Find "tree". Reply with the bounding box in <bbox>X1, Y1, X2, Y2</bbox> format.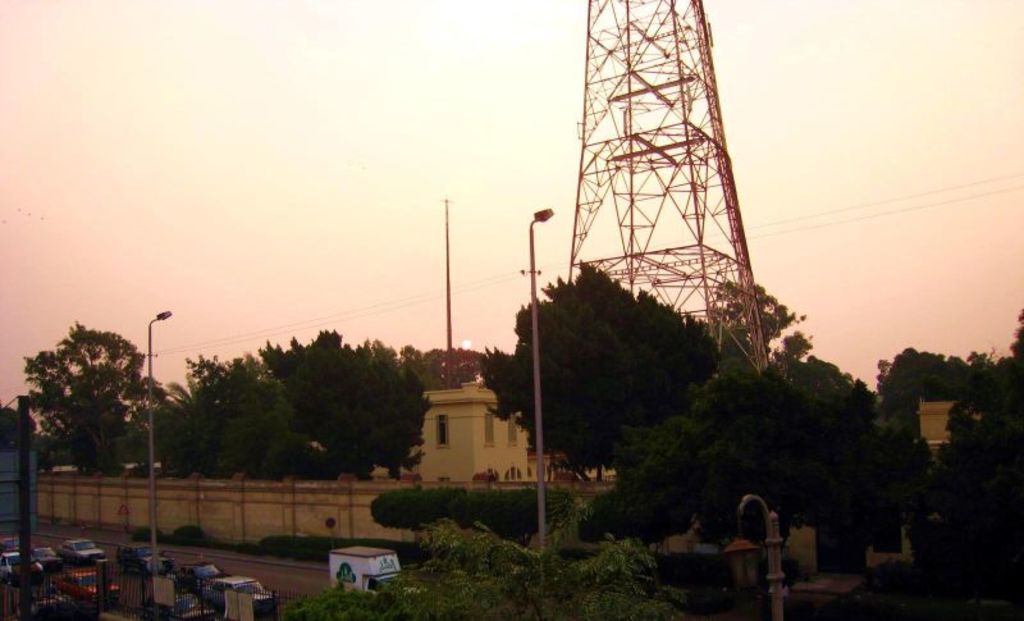
<bbox>285, 583, 387, 620</bbox>.
